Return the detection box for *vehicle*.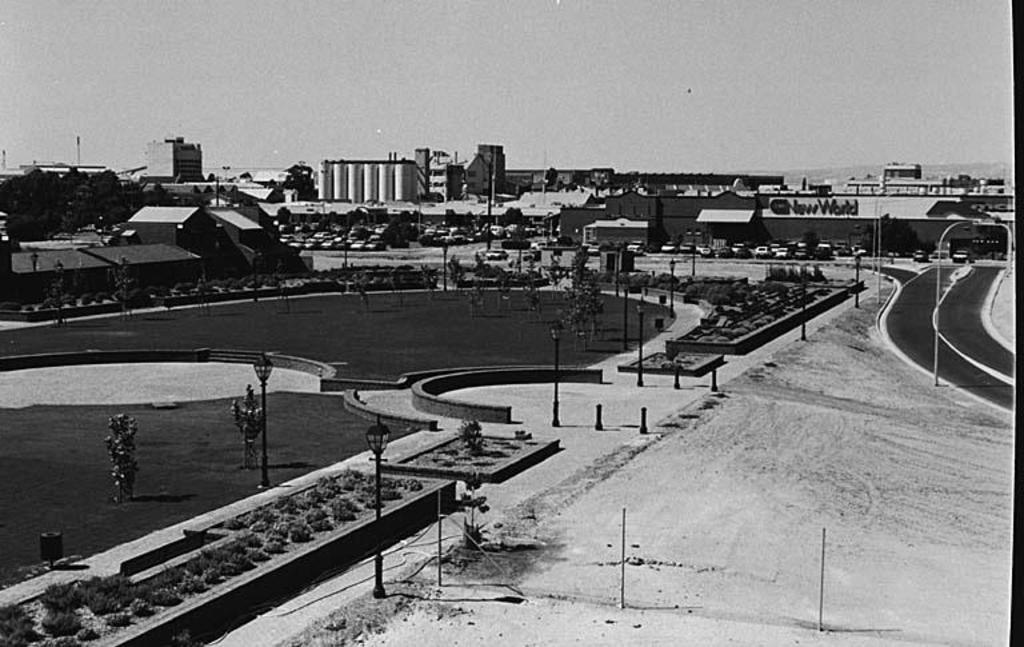
[x1=489, y1=248, x2=504, y2=259].
